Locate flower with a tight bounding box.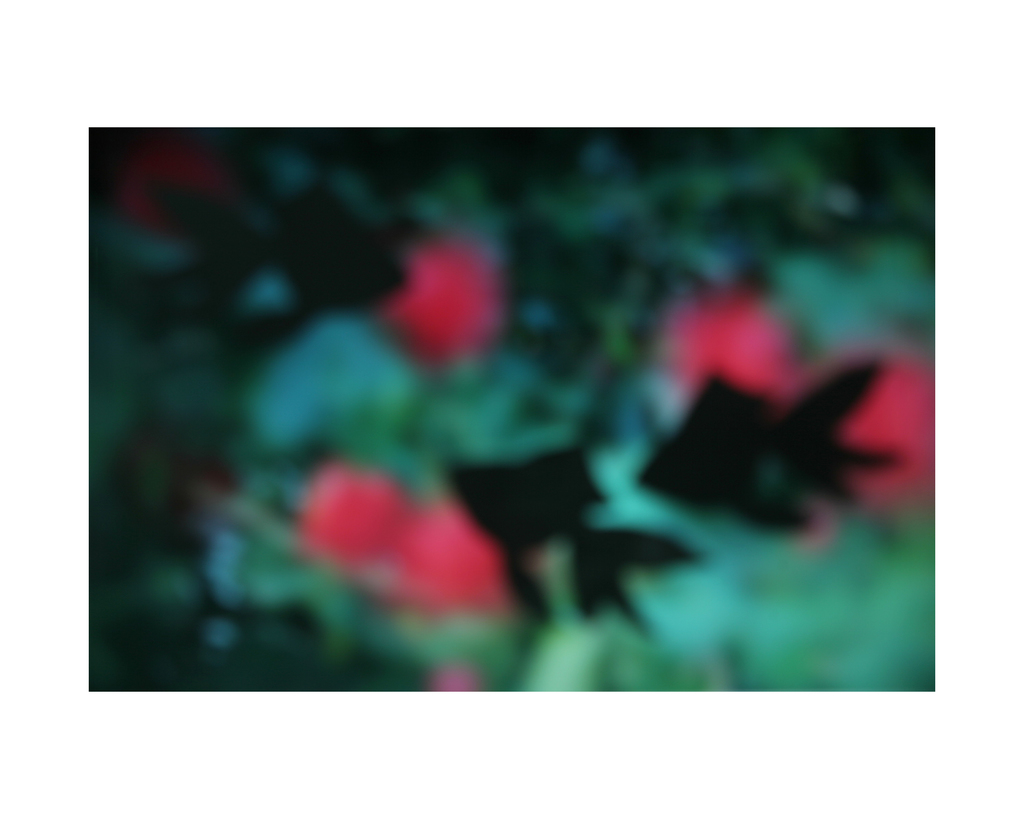
x1=392, y1=509, x2=513, y2=603.
